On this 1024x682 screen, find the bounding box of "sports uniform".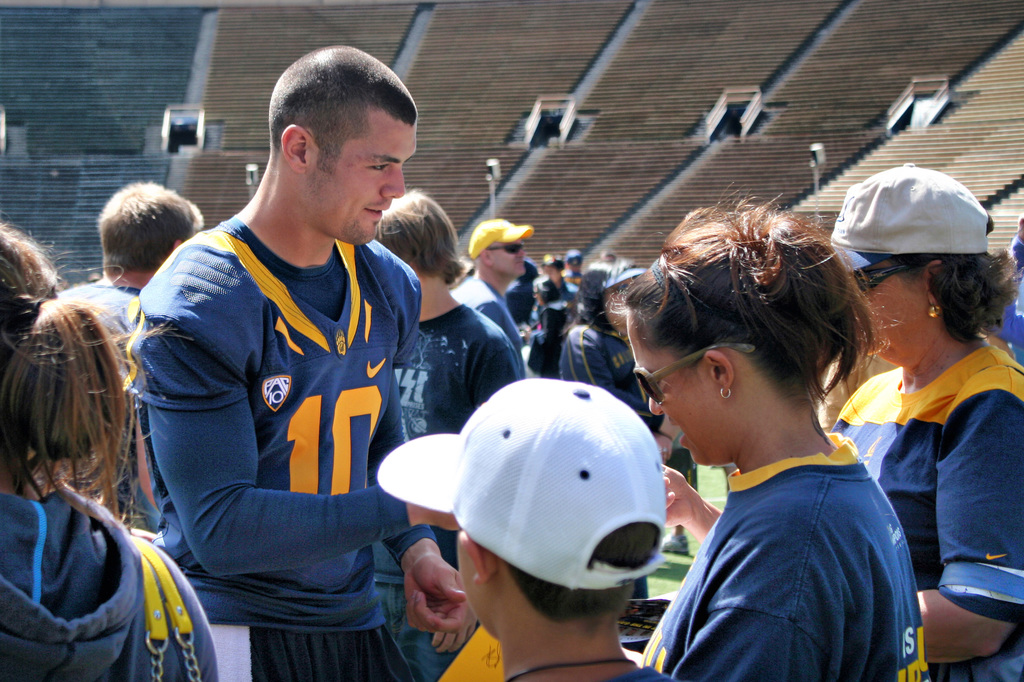
Bounding box: <box>456,271,529,369</box>.
